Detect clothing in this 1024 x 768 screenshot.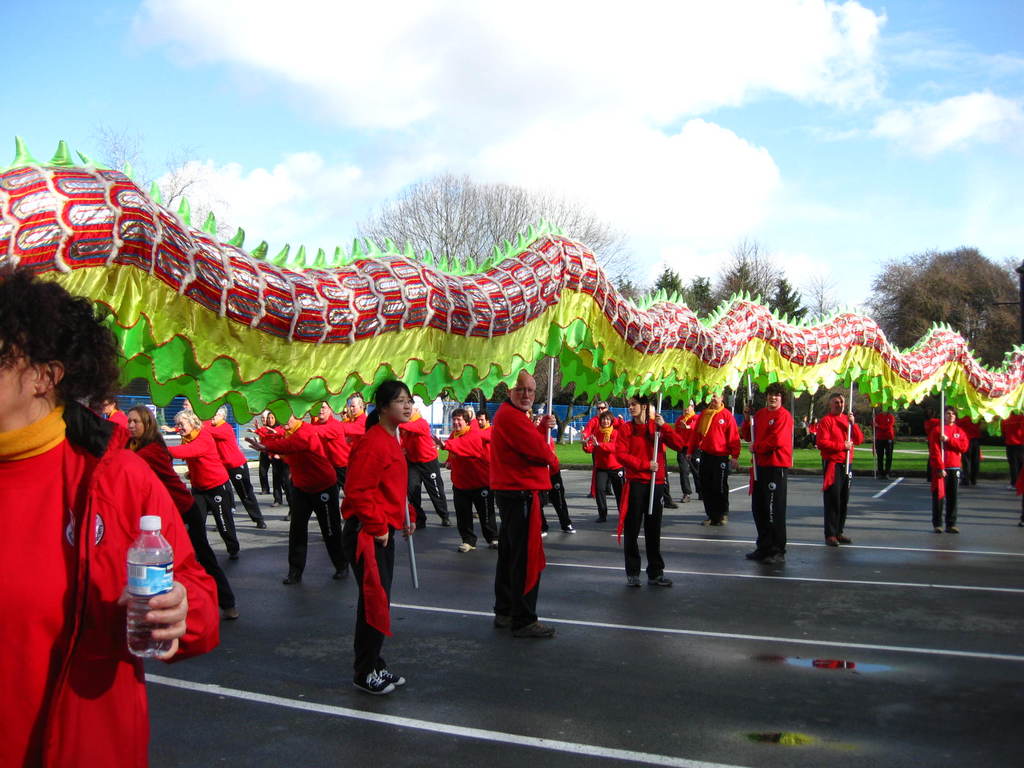
Detection: {"left": 579, "top": 413, "right": 596, "bottom": 441}.
